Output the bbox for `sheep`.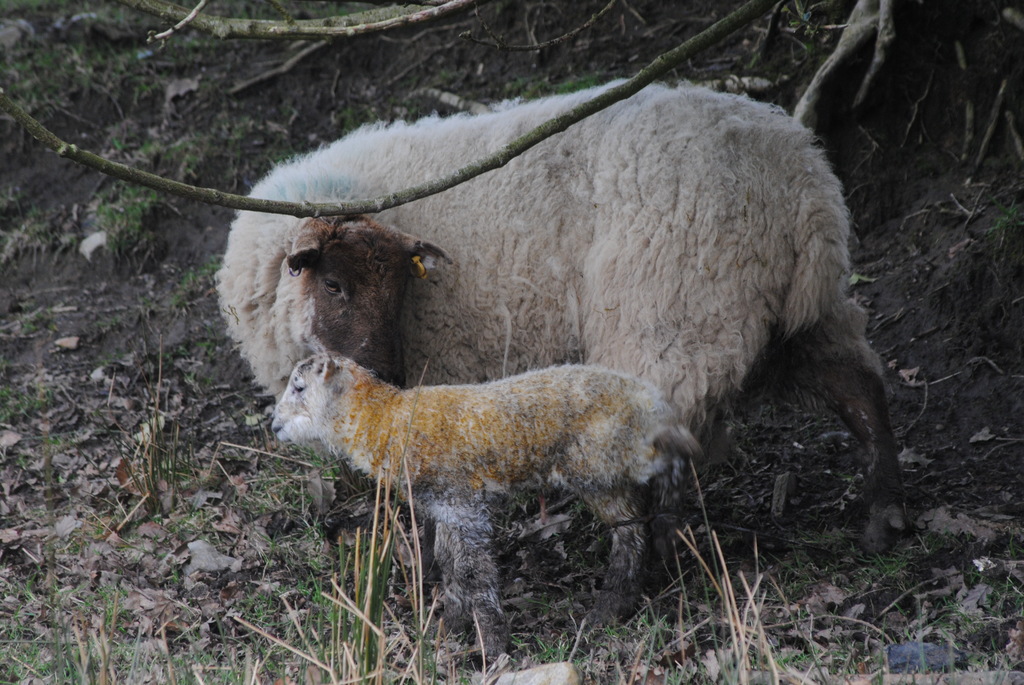
x1=212 y1=74 x2=905 y2=584.
